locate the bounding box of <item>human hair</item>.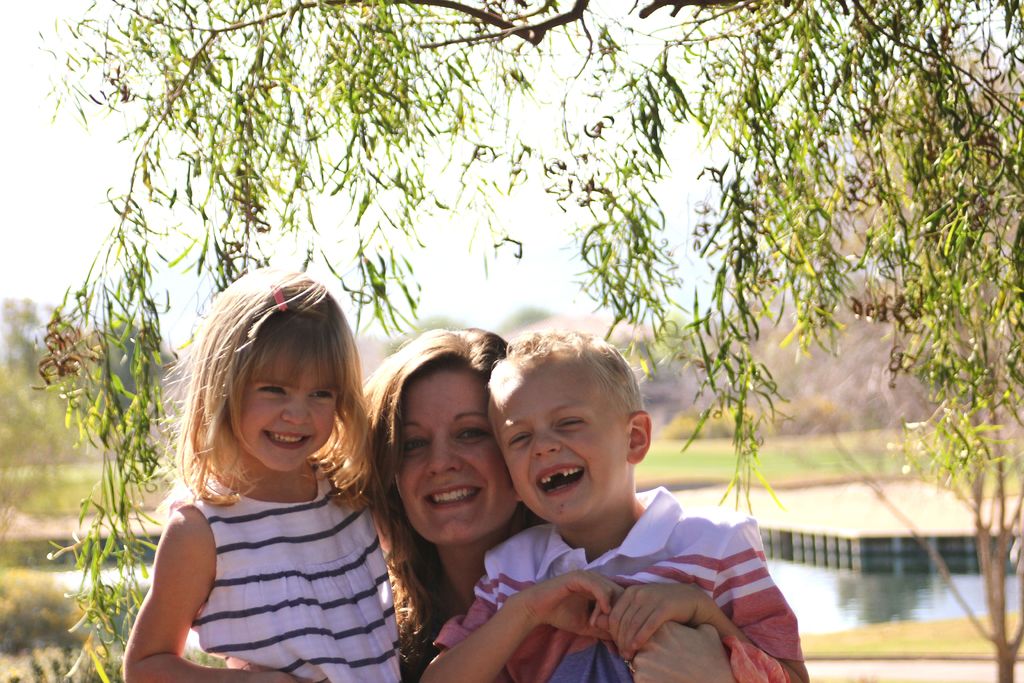
Bounding box: [369,327,514,667].
